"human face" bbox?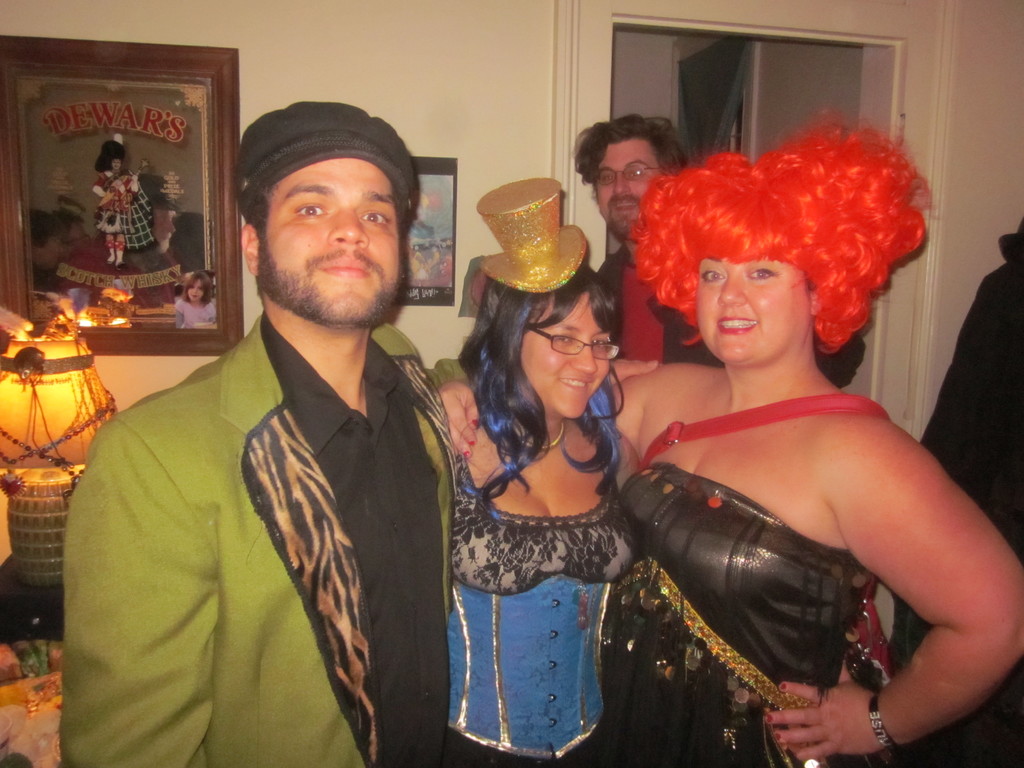
[698,257,809,363]
